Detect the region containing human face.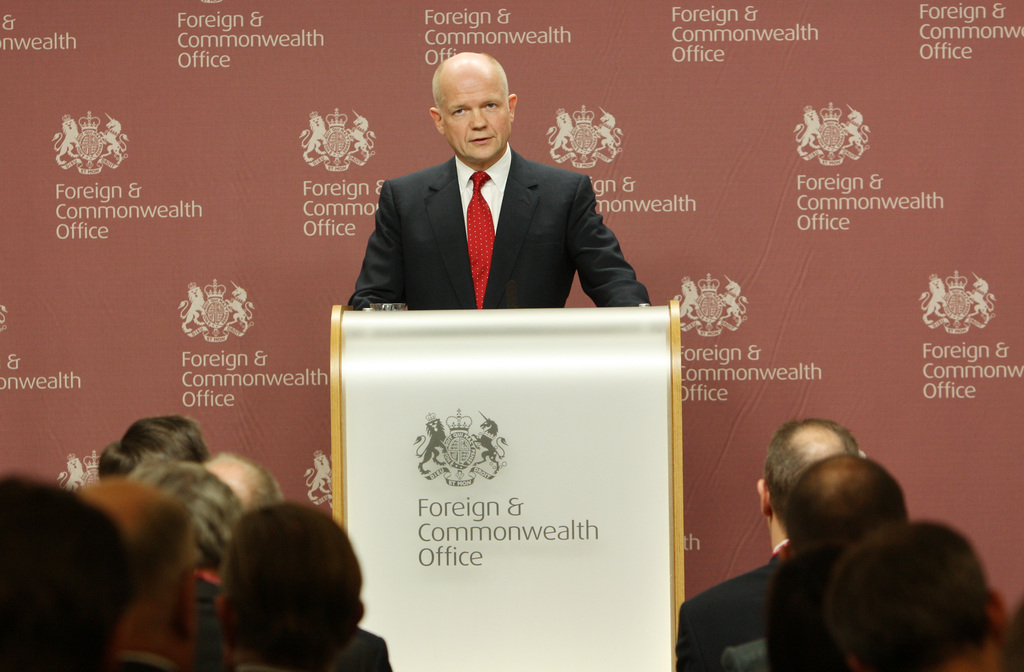
box=[443, 68, 514, 160].
